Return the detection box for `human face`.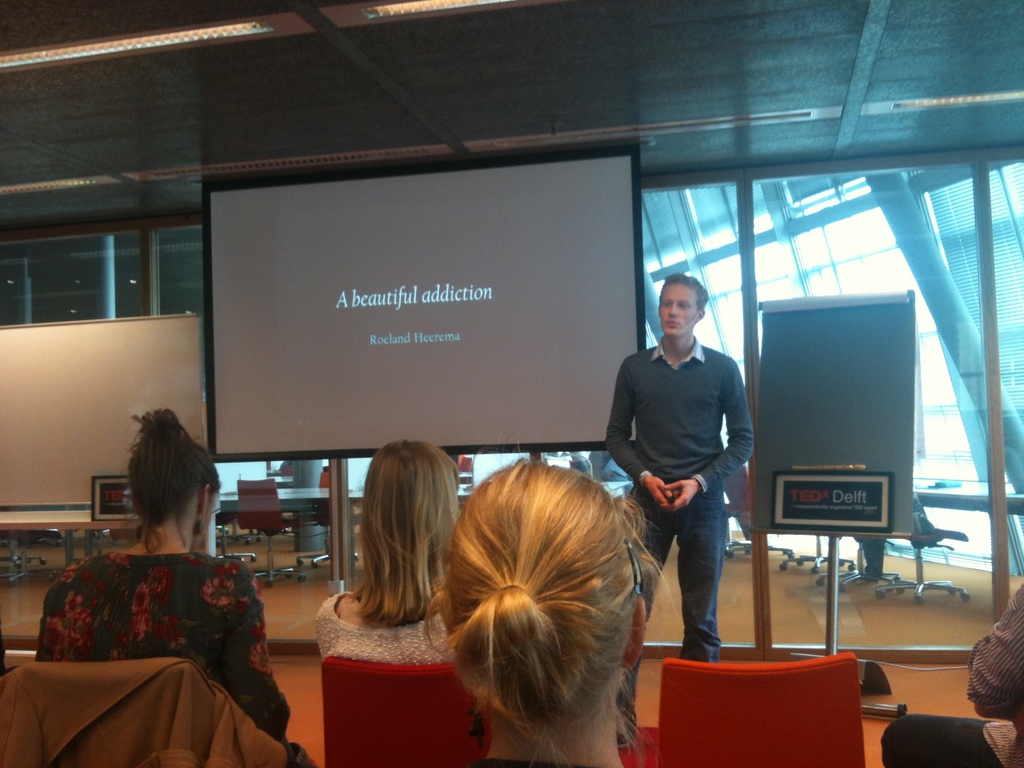
bbox(662, 279, 700, 336).
